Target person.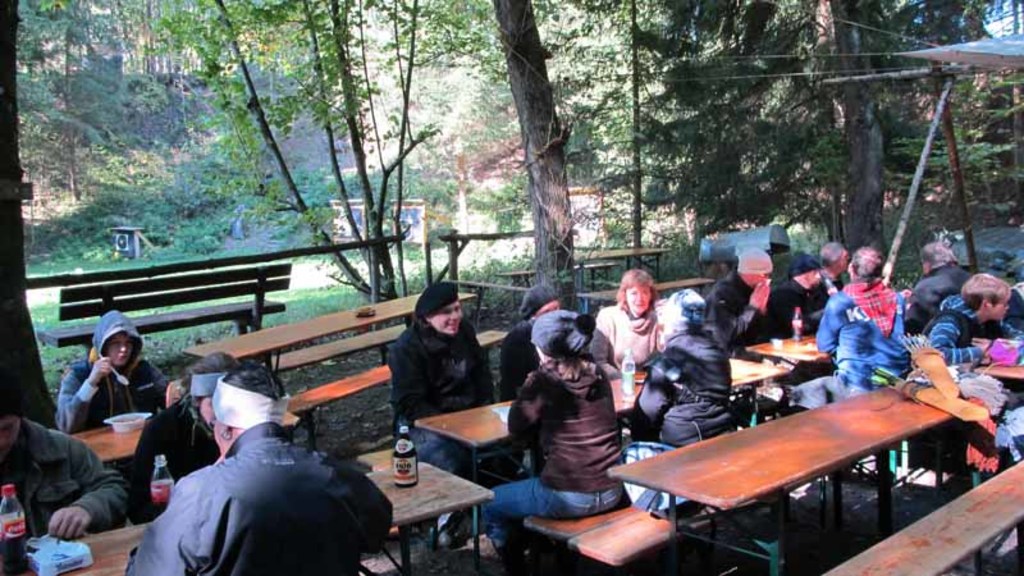
Target region: bbox(475, 324, 622, 548).
